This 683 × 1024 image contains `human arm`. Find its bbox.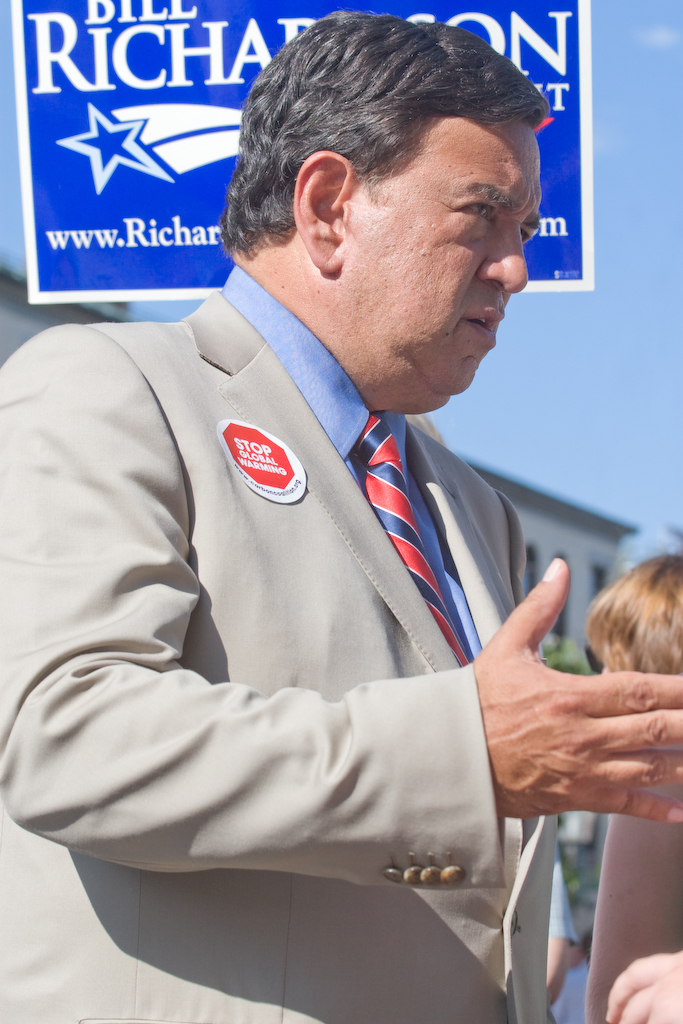
detection(601, 949, 682, 1023).
